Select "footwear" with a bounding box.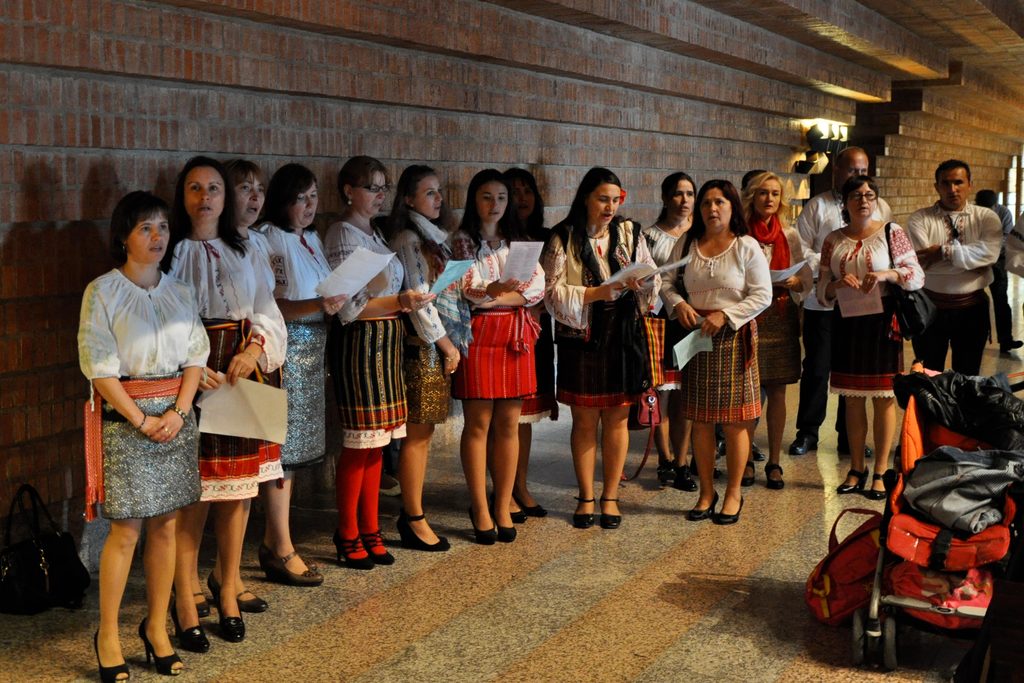
region(736, 462, 757, 487).
